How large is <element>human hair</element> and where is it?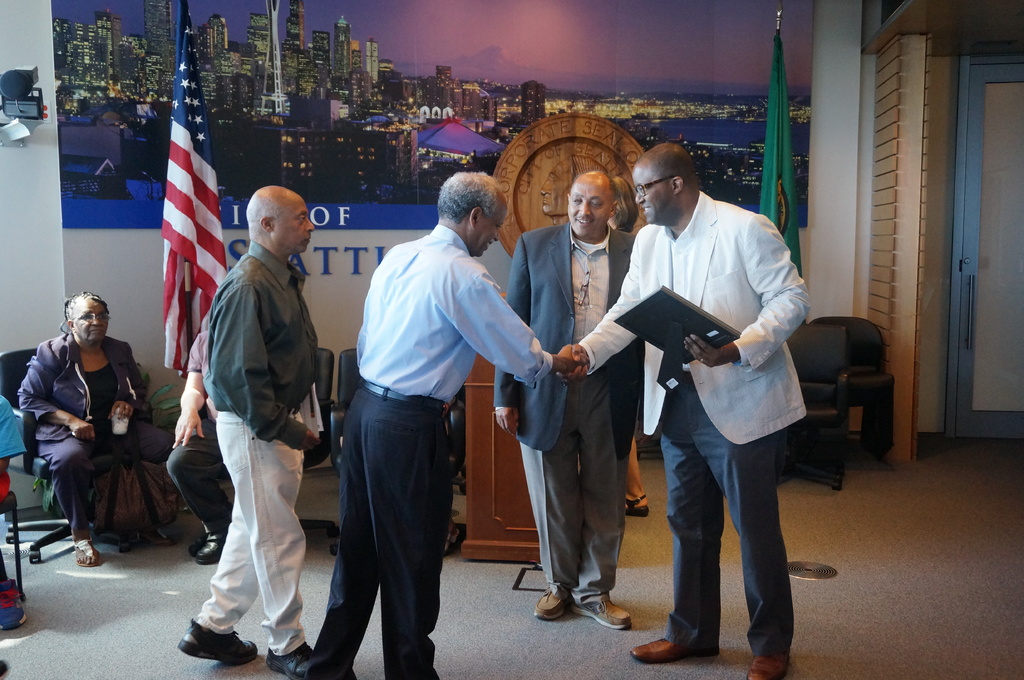
Bounding box: BBox(60, 288, 109, 335).
